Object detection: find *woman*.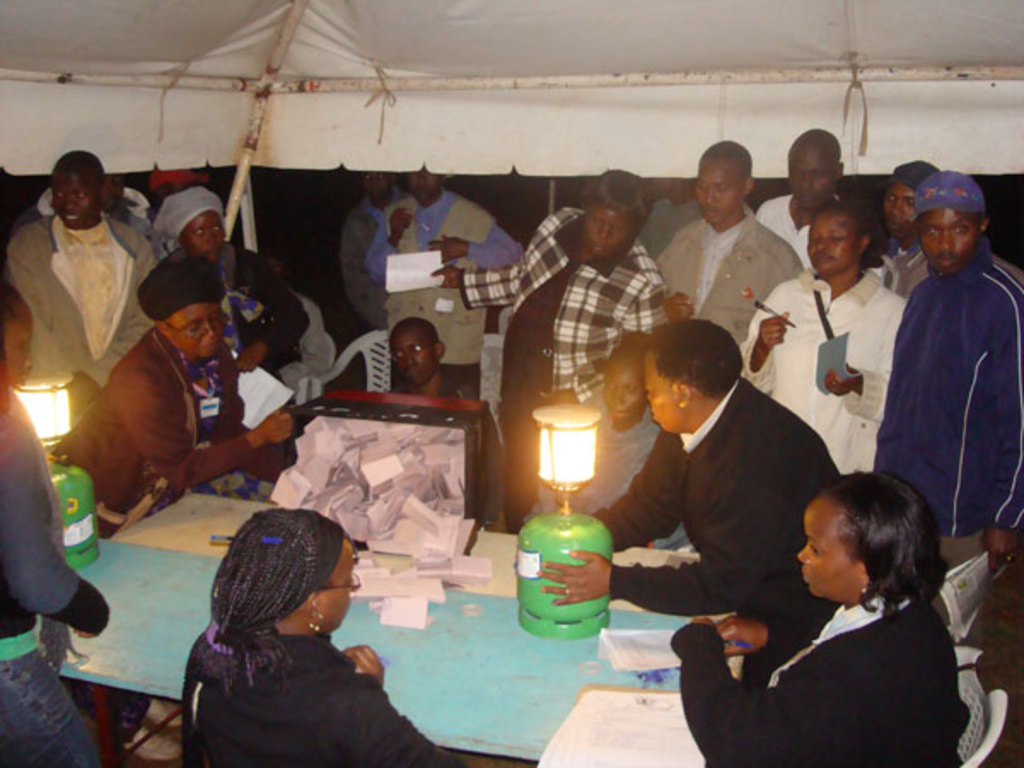
box(674, 463, 985, 766).
